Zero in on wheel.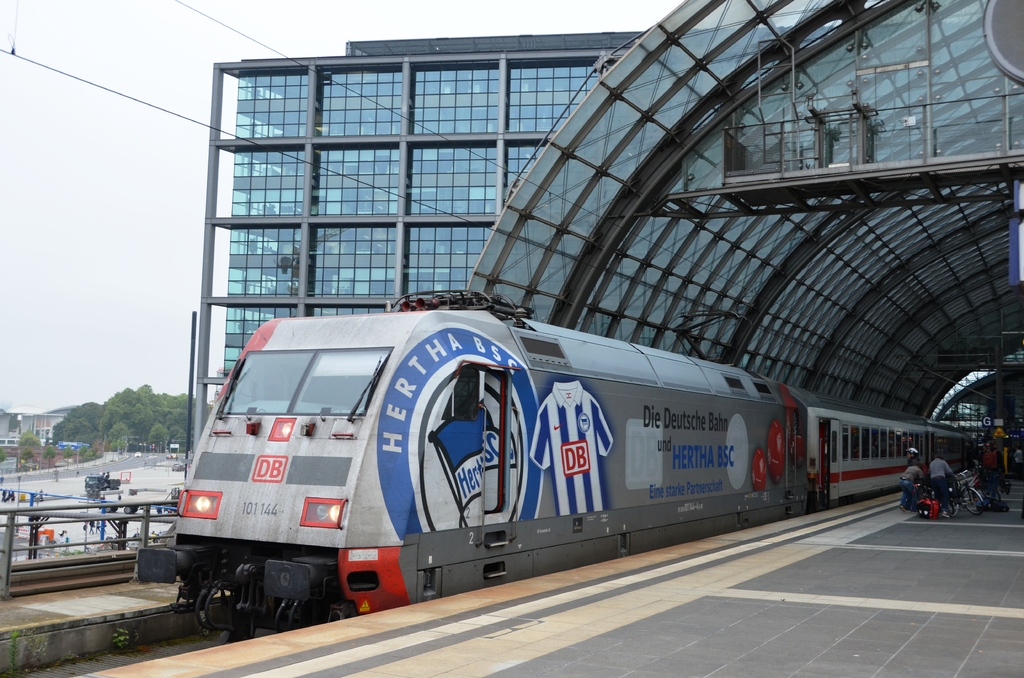
Zeroed in: <bbox>963, 489, 988, 515</bbox>.
